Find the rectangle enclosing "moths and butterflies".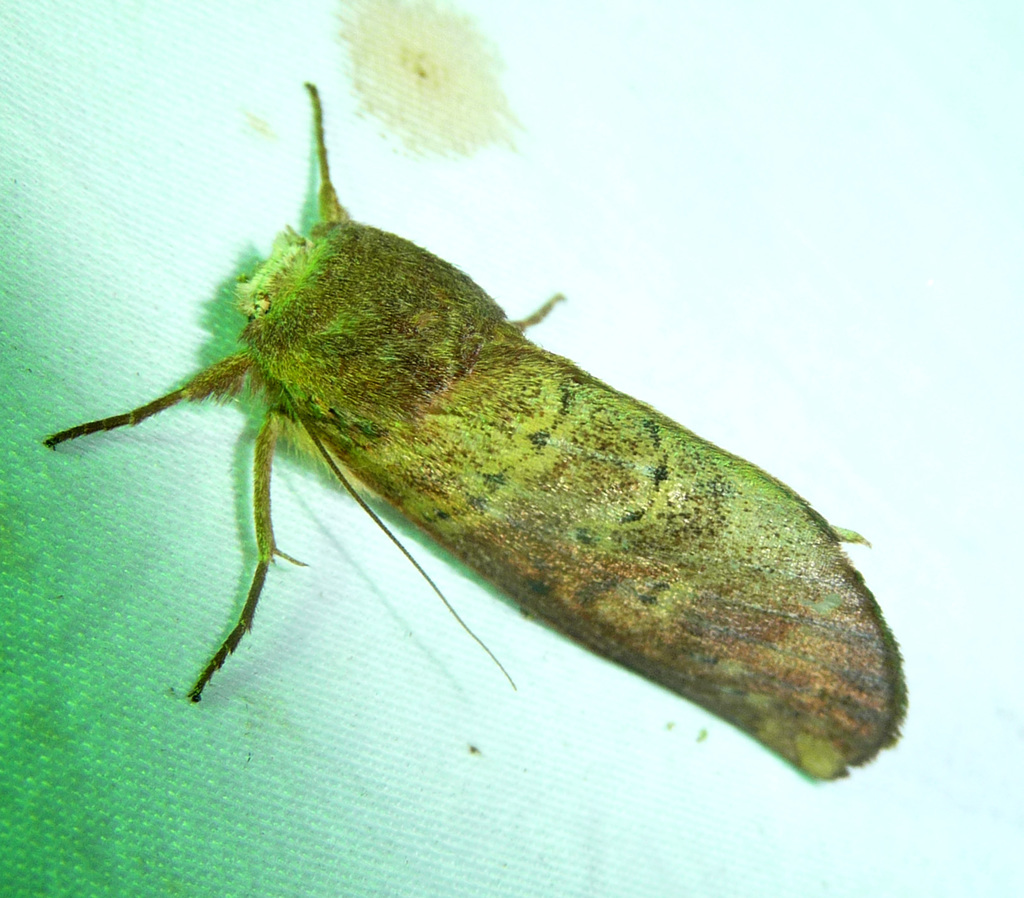
(x1=40, y1=81, x2=913, y2=785).
